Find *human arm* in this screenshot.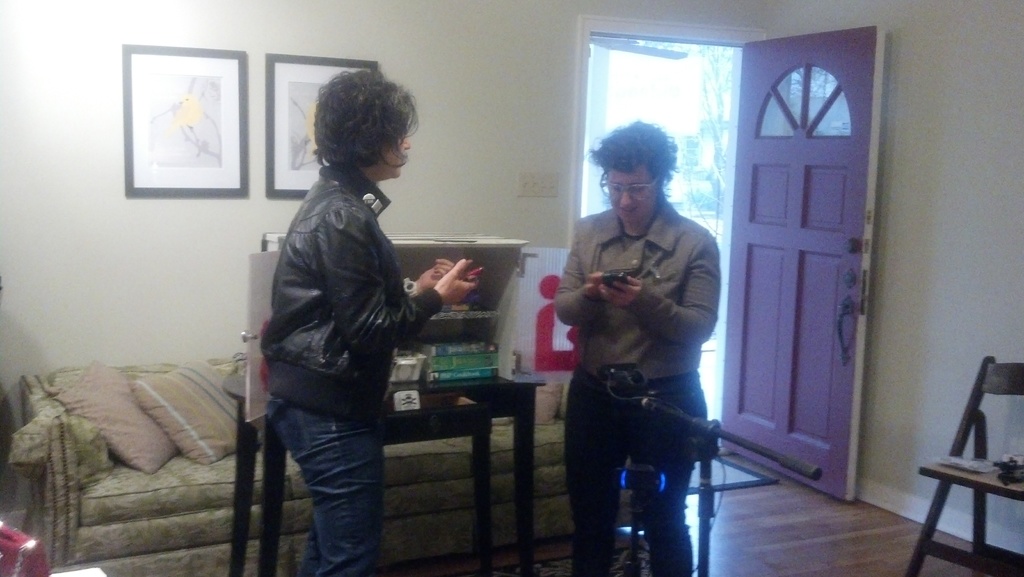
The bounding box for *human arm* is {"x1": 408, "y1": 258, "x2": 454, "y2": 298}.
